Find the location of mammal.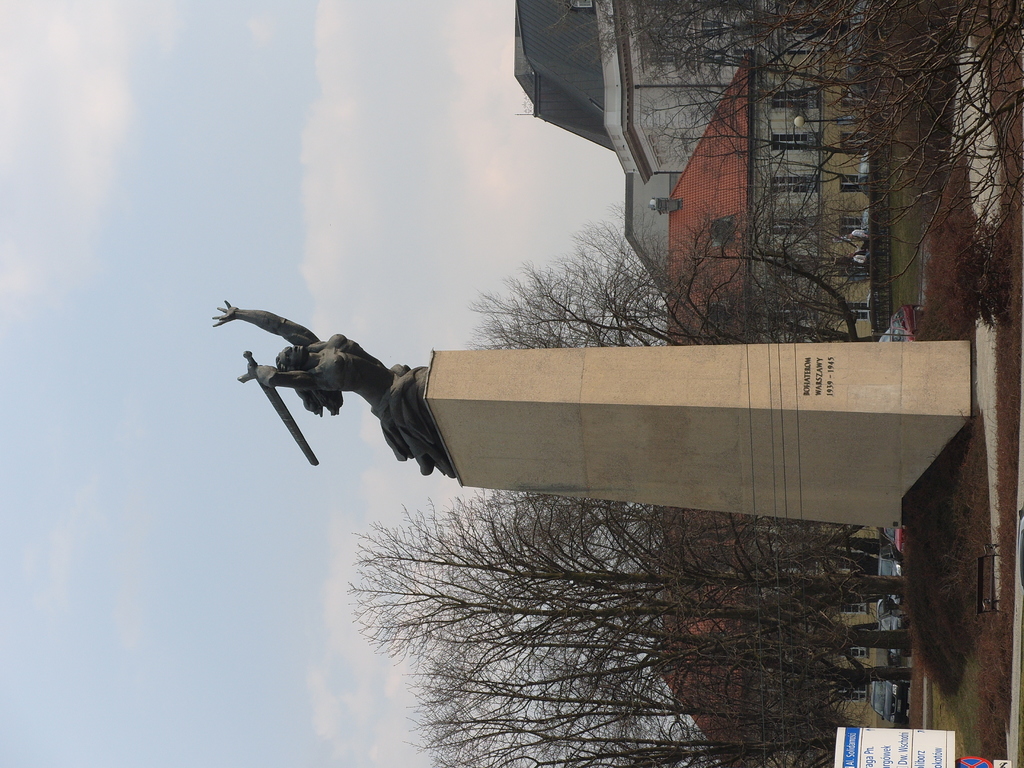
Location: 846, 244, 870, 265.
